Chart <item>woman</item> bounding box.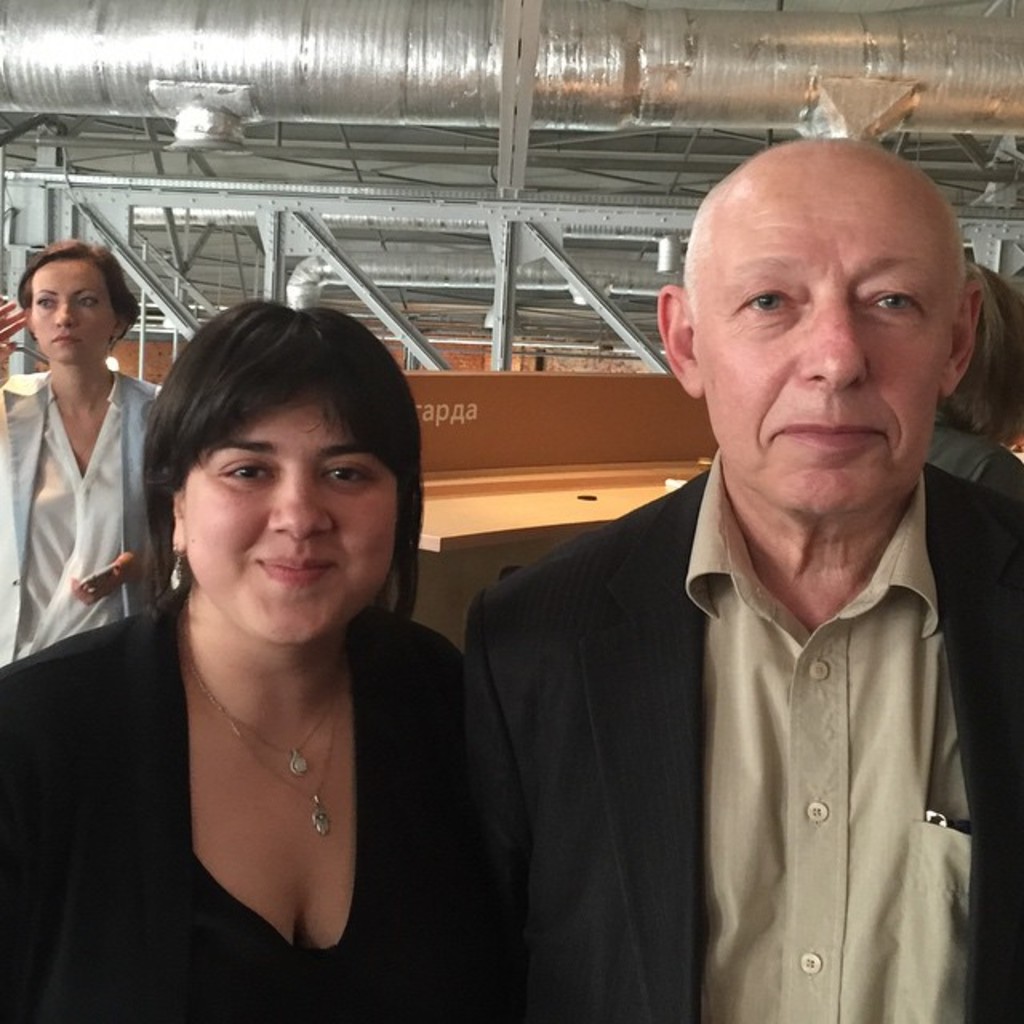
Charted: [0, 240, 178, 669].
